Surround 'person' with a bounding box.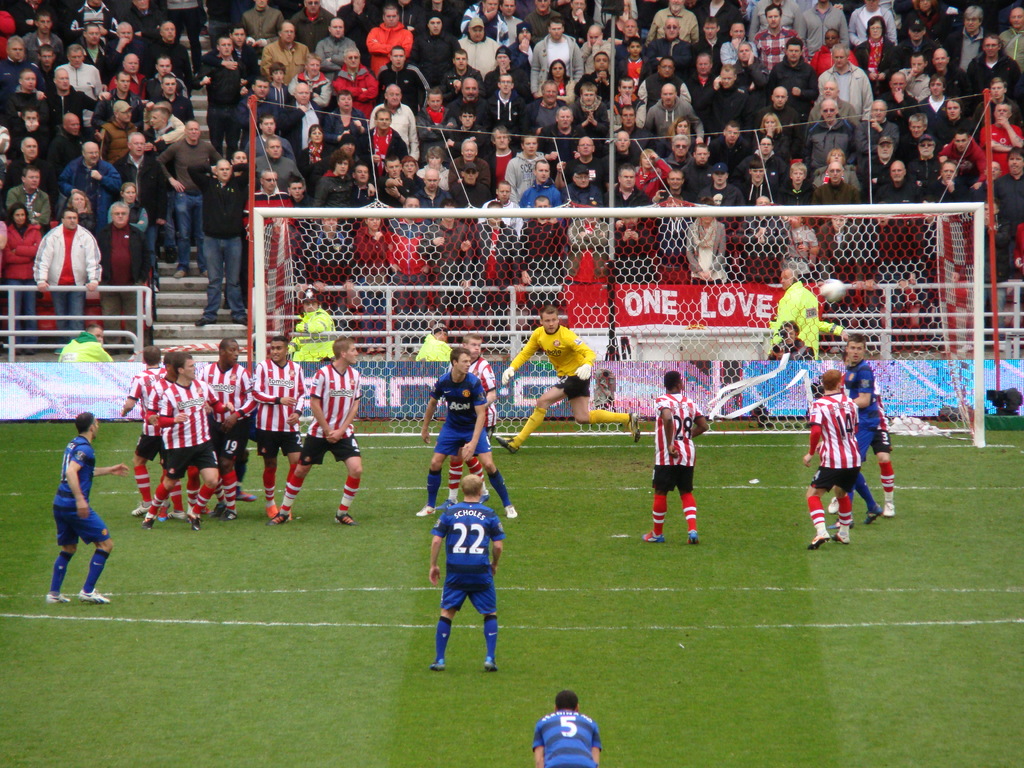
pyautogui.locateOnScreen(427, 355, 514, 511).
